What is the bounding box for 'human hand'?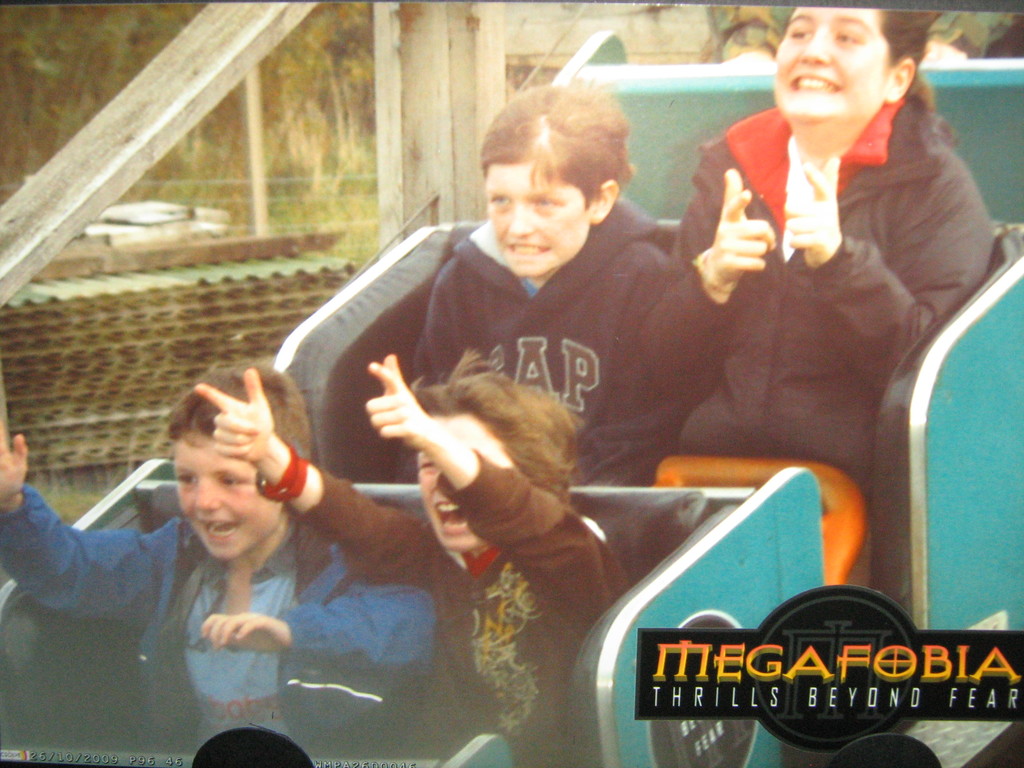
Rect(193, 364, 276, 467).
